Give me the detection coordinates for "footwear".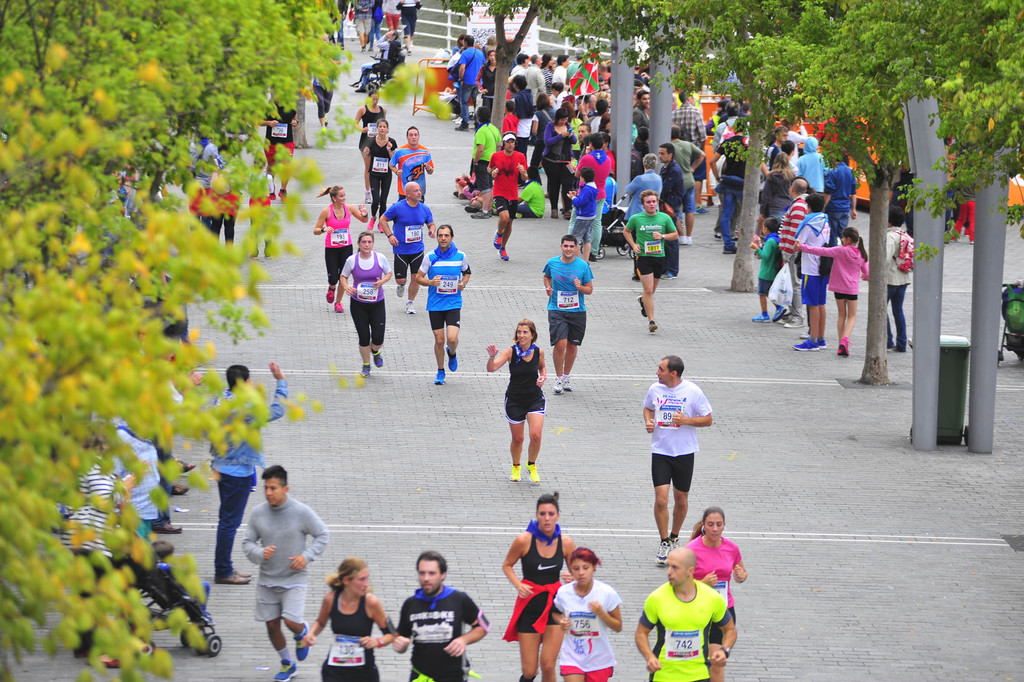
bbox=(550, 375, 563, 392).
